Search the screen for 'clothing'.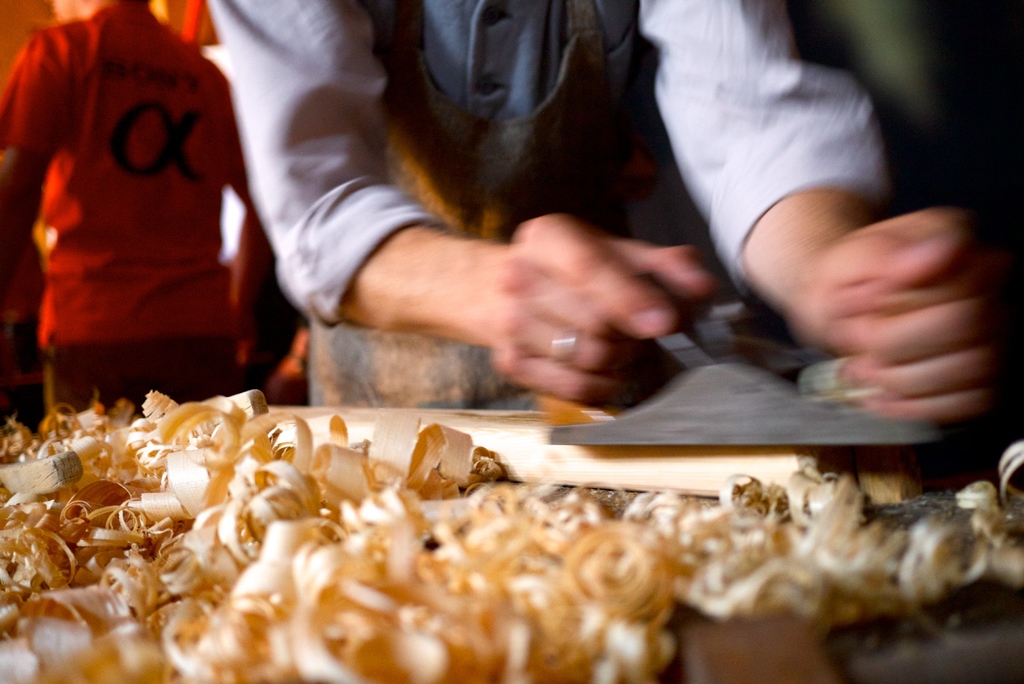
Found at (x1=213, y1=0, x2=893, y2=333).
